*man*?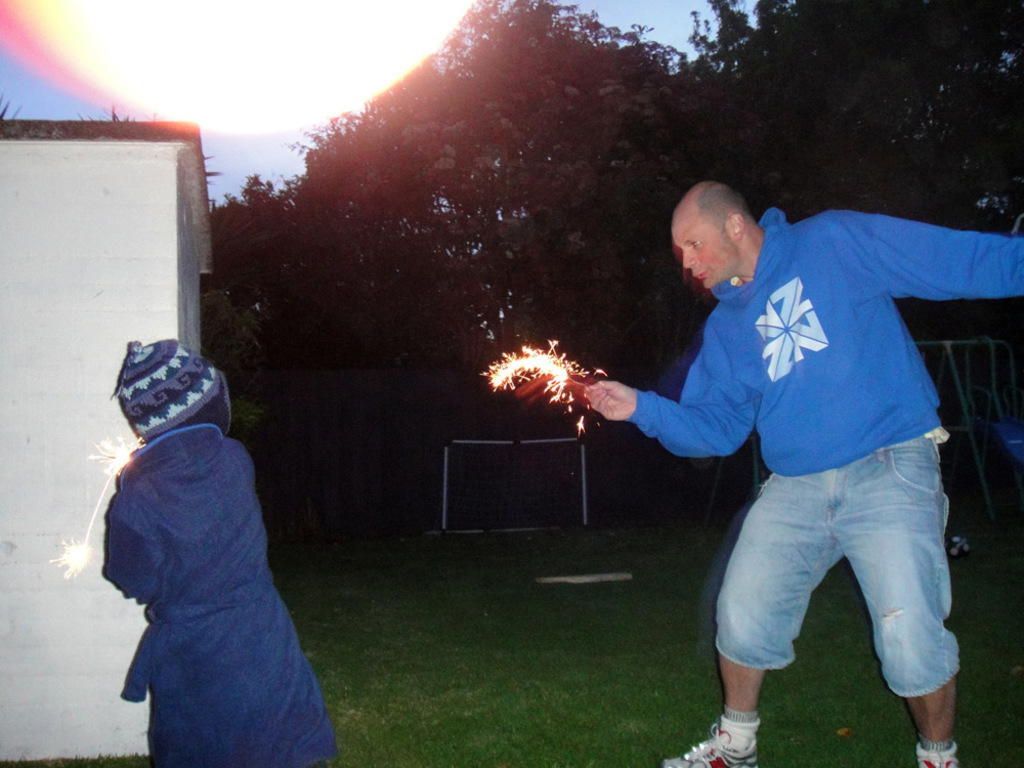
left=583, top=148, right=986, bottom=751
